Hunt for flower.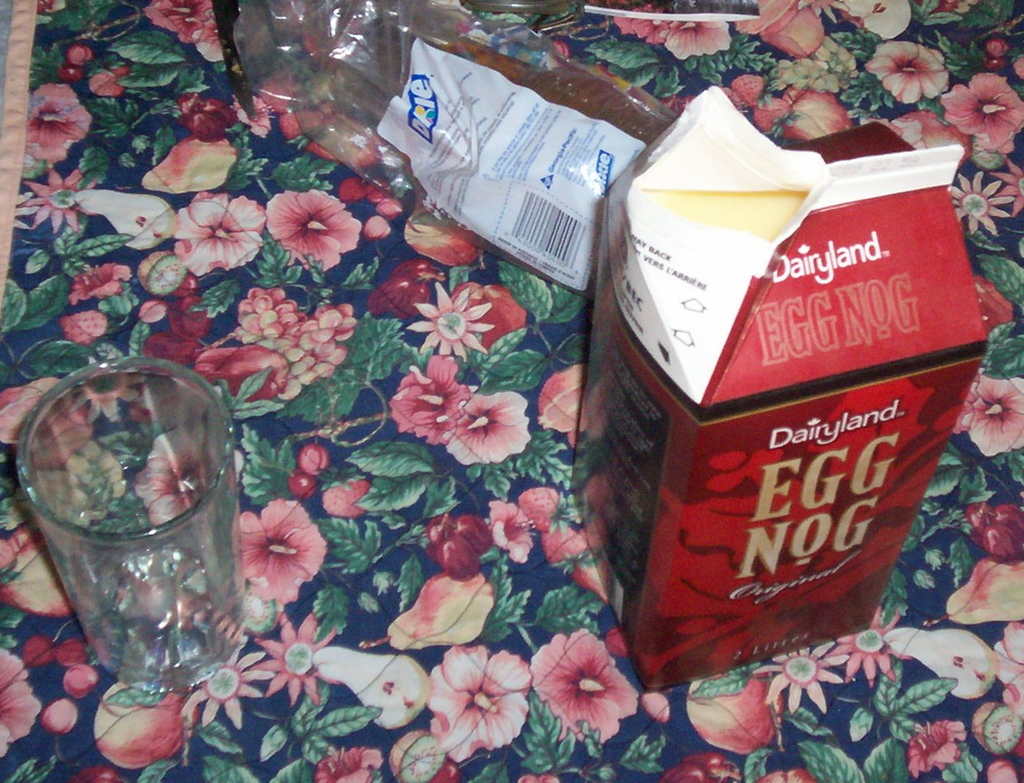
Hunted down at 446:389:530:461.
